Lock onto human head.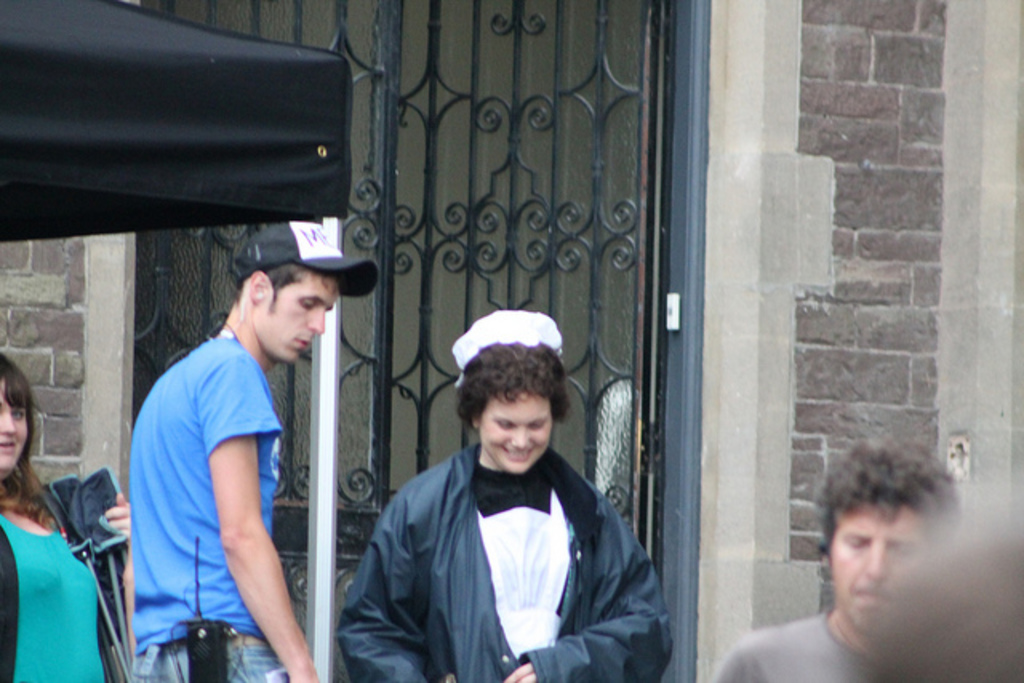
Locked: (left=0, top=360, right=35, bottom=469).
